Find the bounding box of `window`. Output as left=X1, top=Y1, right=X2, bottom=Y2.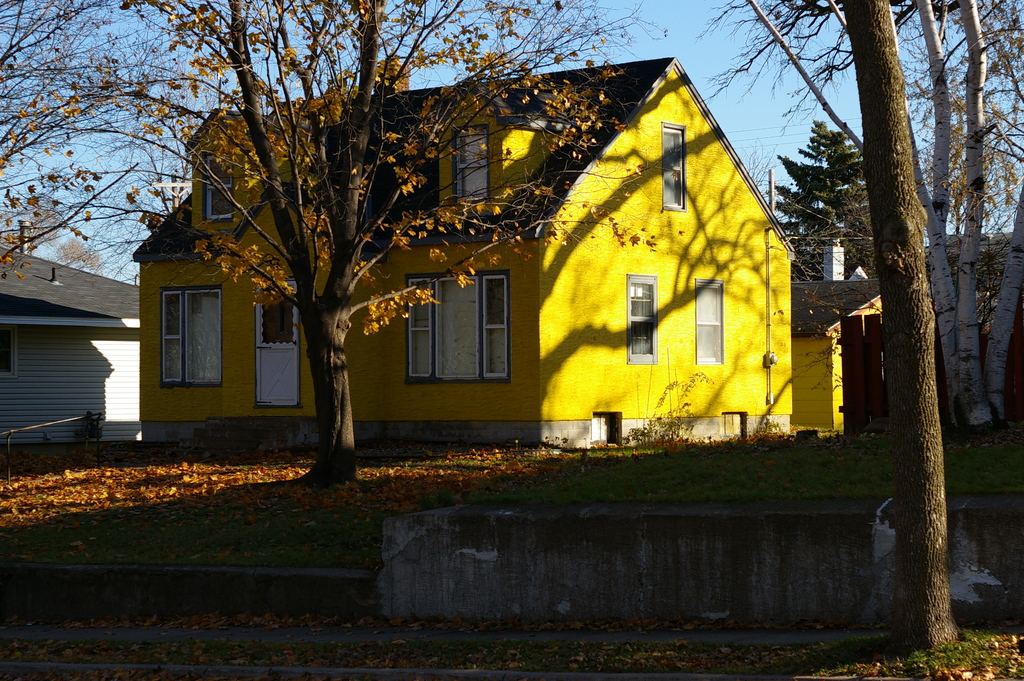
left=151, top=259, right=223, bottom=393.
